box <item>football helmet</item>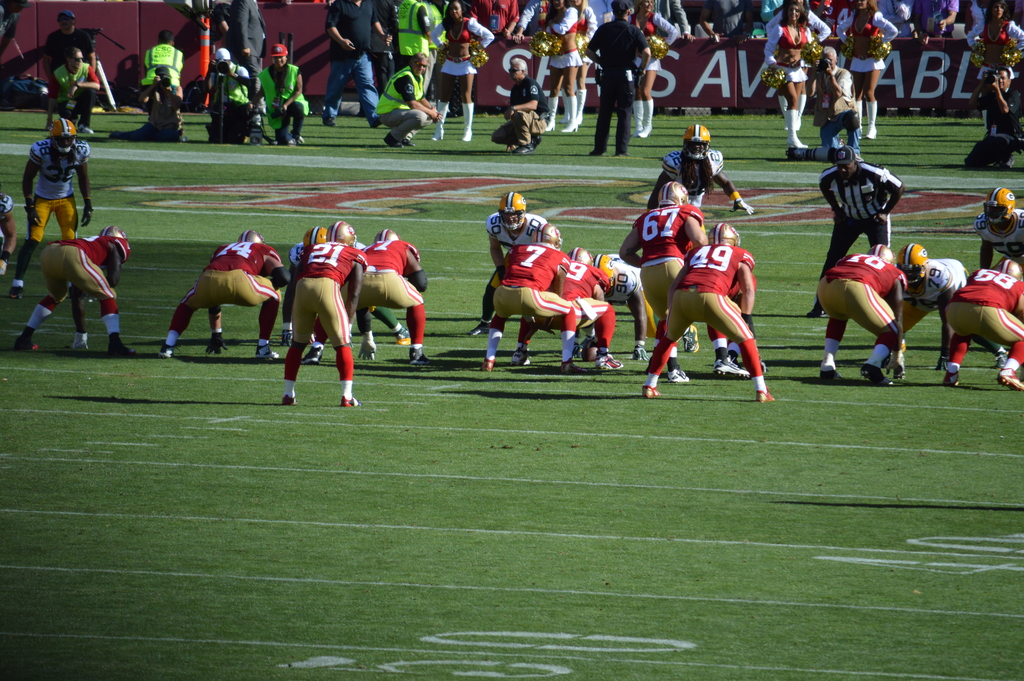
select_region(703, 219, 744, 243)
